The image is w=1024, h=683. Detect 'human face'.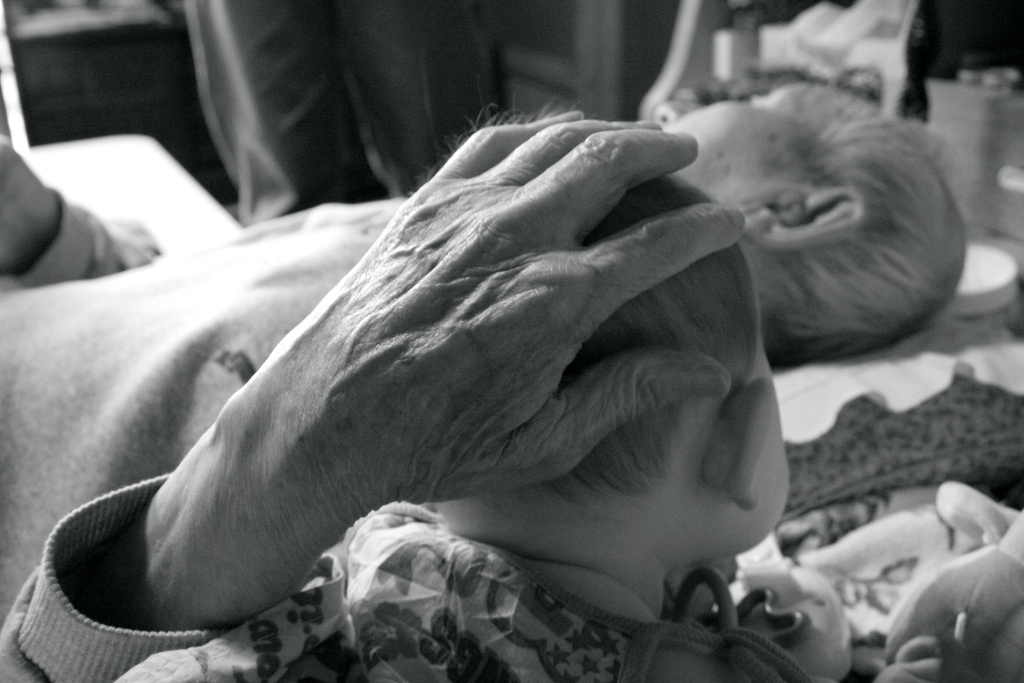
Detection: detection(743, 317, 788, 552).
